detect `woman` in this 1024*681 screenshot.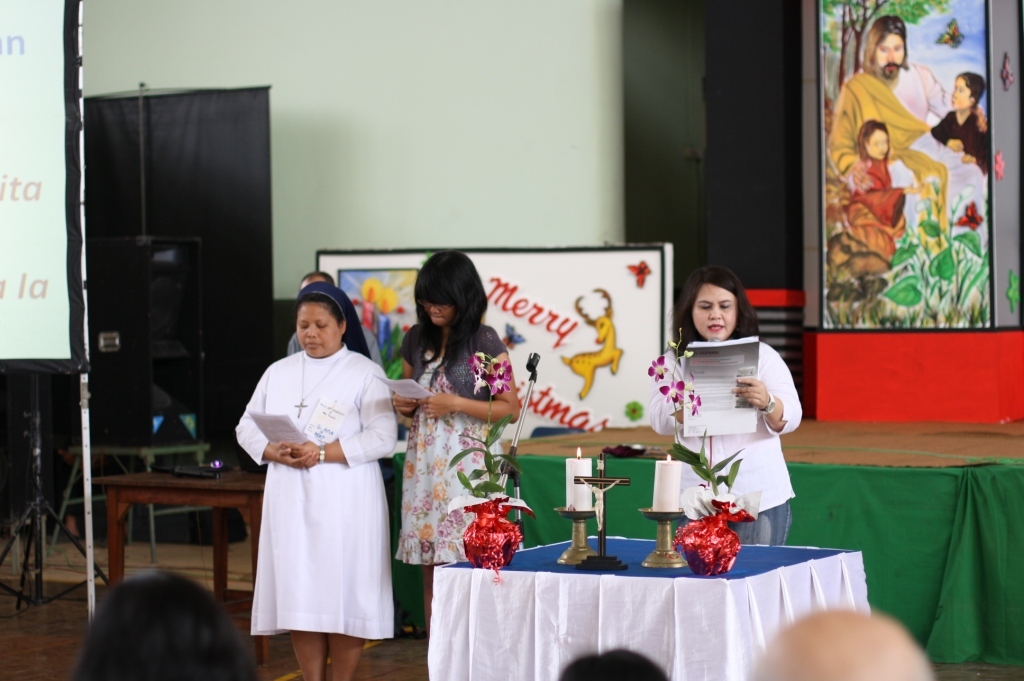
Detection: (left=664, top=254, right=804, bottom=568).
